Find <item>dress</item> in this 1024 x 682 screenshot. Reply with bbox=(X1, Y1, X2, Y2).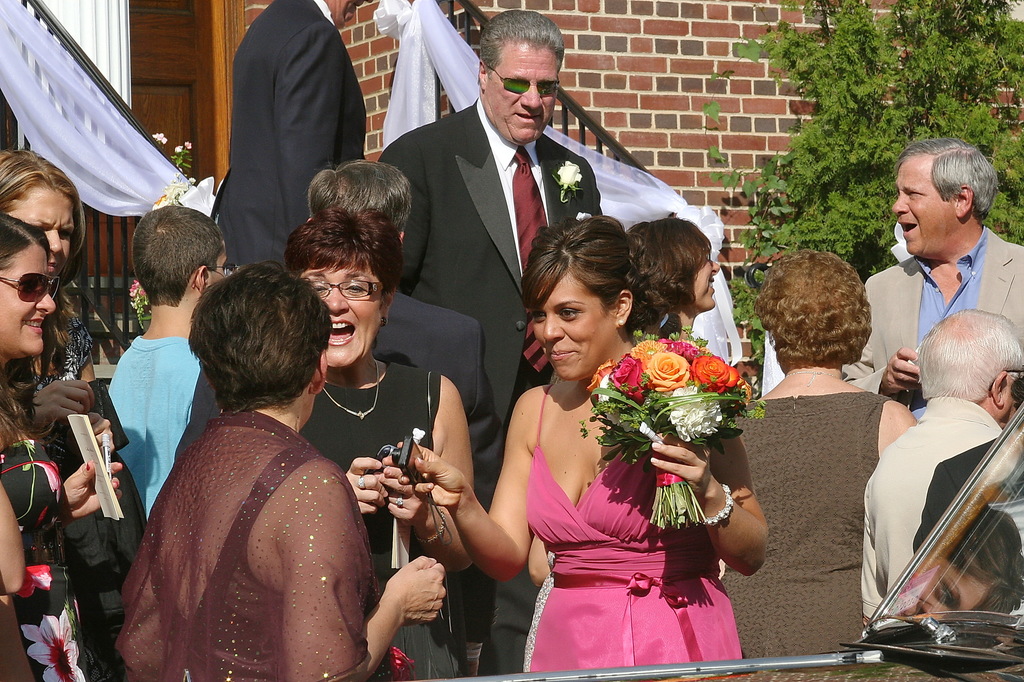
bbox=(716, 390, 884, 660).
